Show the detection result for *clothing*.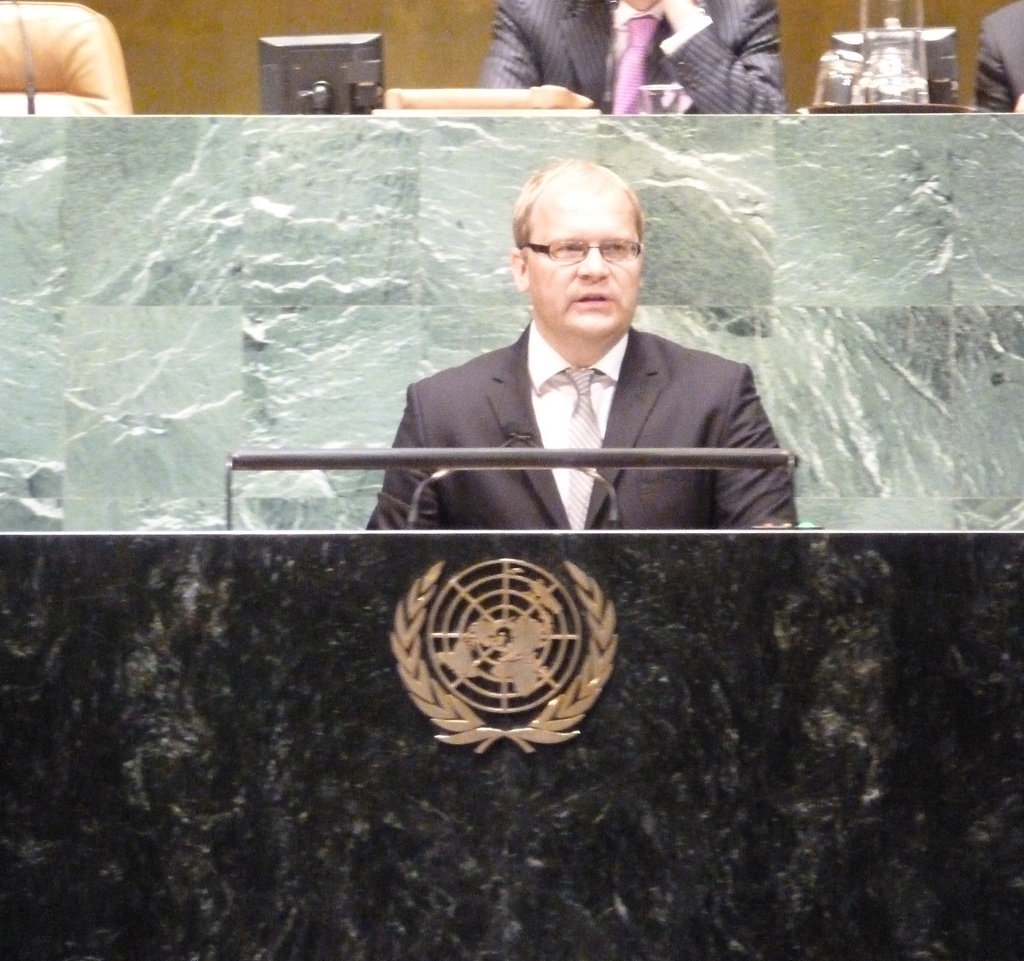
{"left": 975, "top": 0, "right": 1023, "bottom": 111}.
